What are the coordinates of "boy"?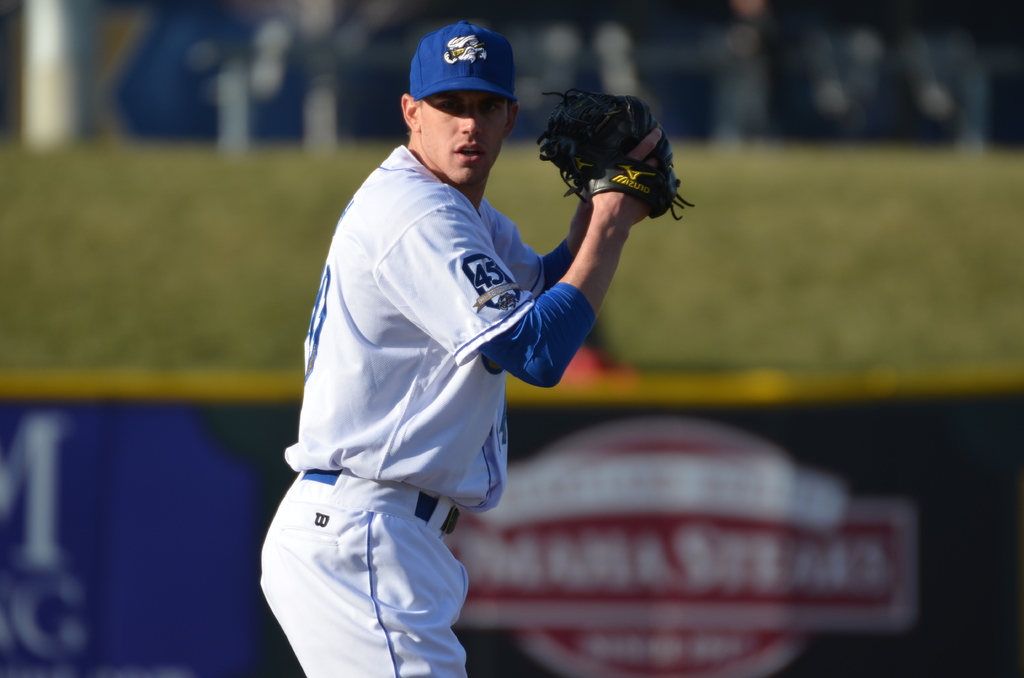
BBox(228, 38, 685, 663).
